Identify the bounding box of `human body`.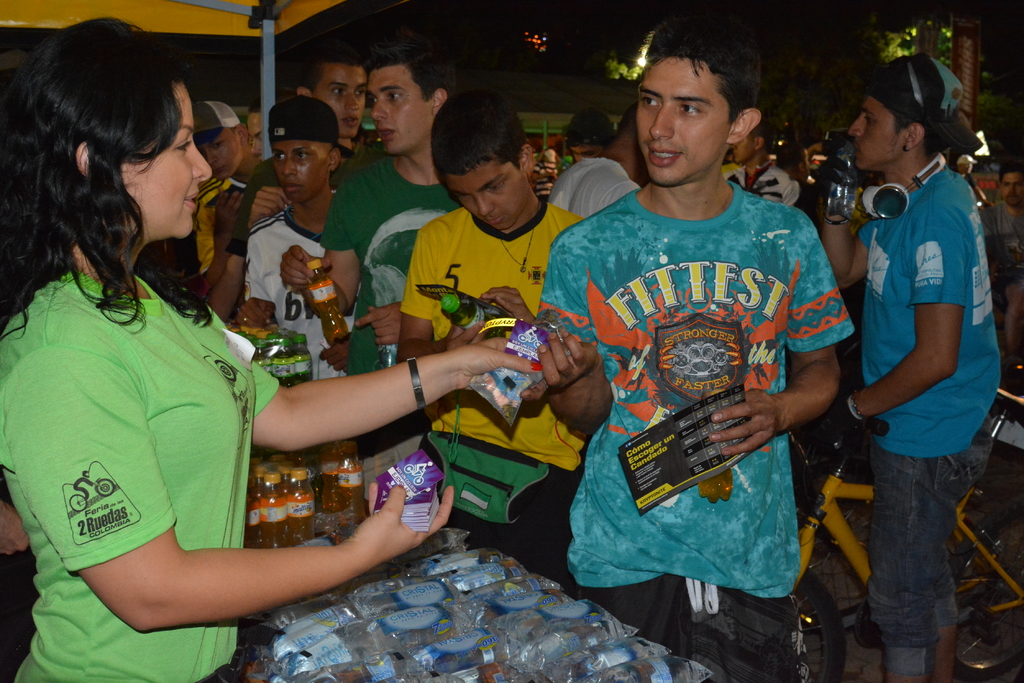
BBox(404, 84, 589, 575).
